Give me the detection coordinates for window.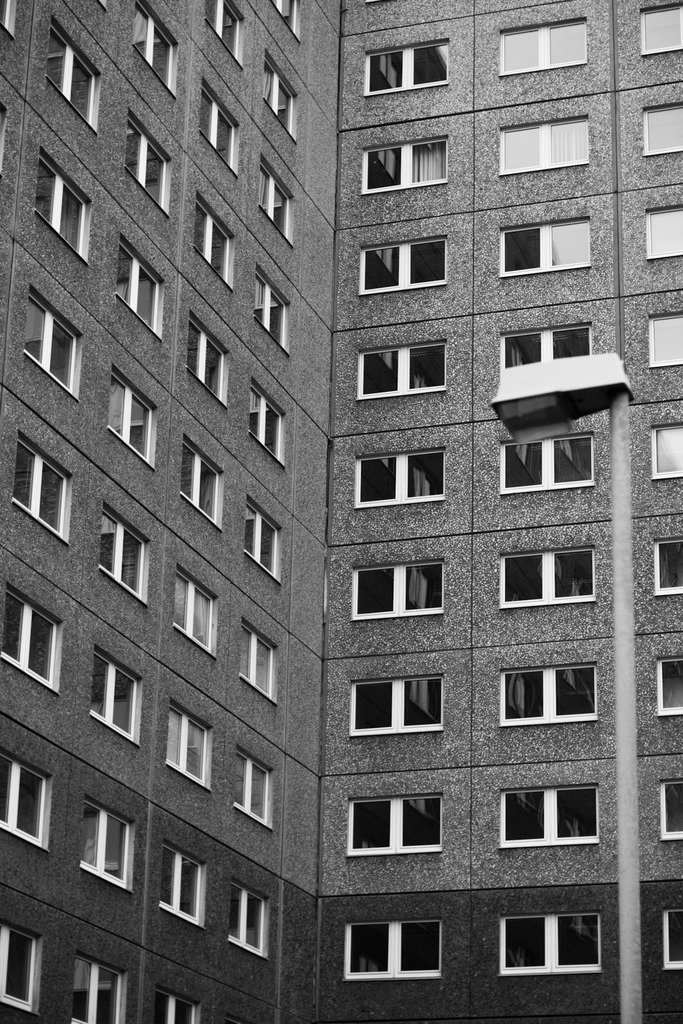
[352,926,462,983].
